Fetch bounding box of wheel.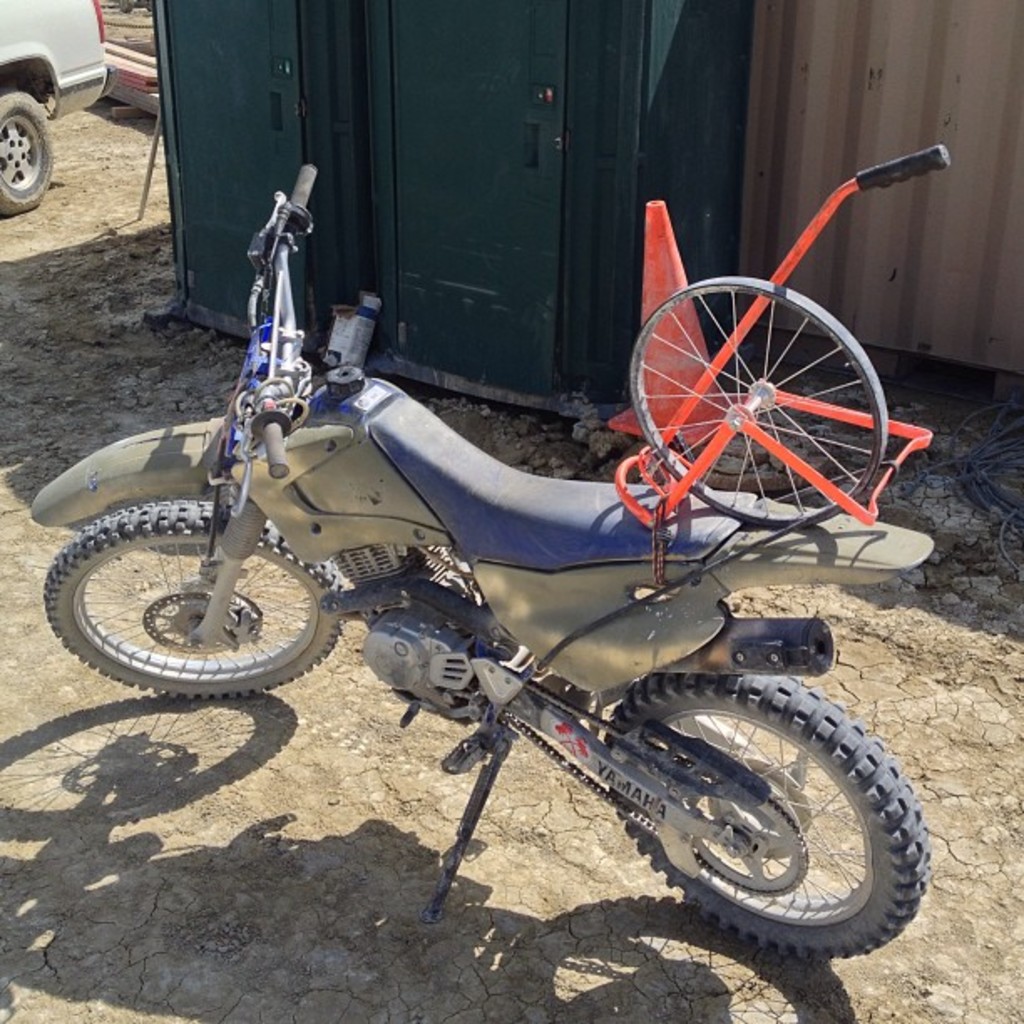
Bbox: Rect(616, 249, 895, 532).
